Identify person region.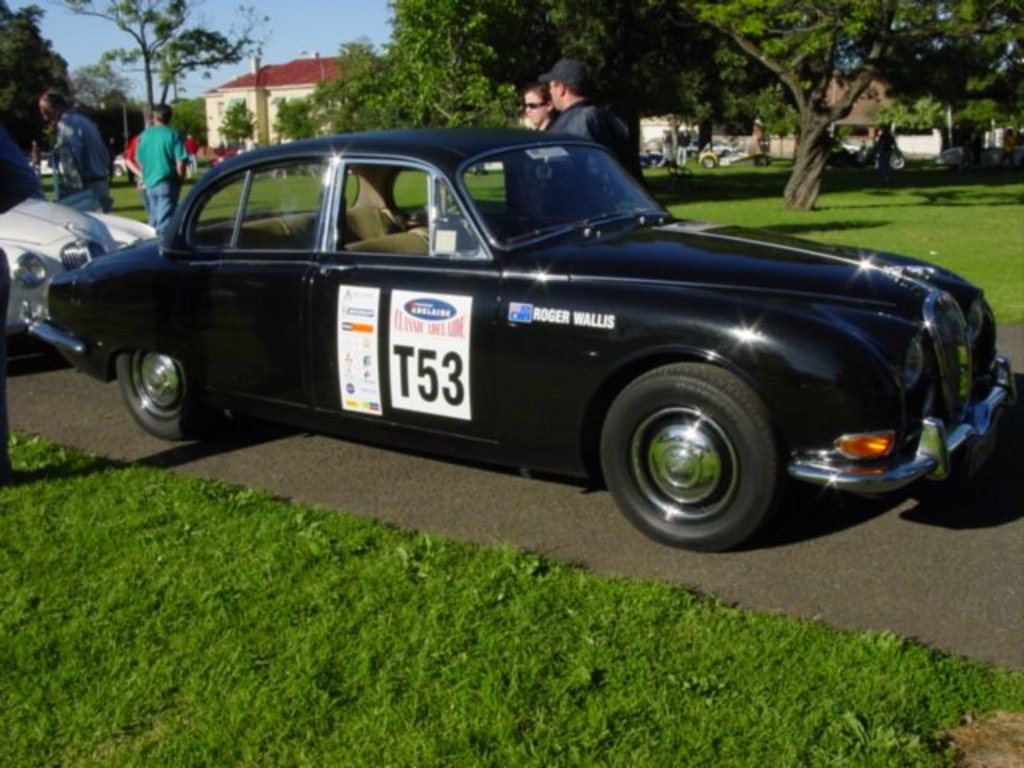
Region: (left=523, top=86, right=558, bottom=214).
